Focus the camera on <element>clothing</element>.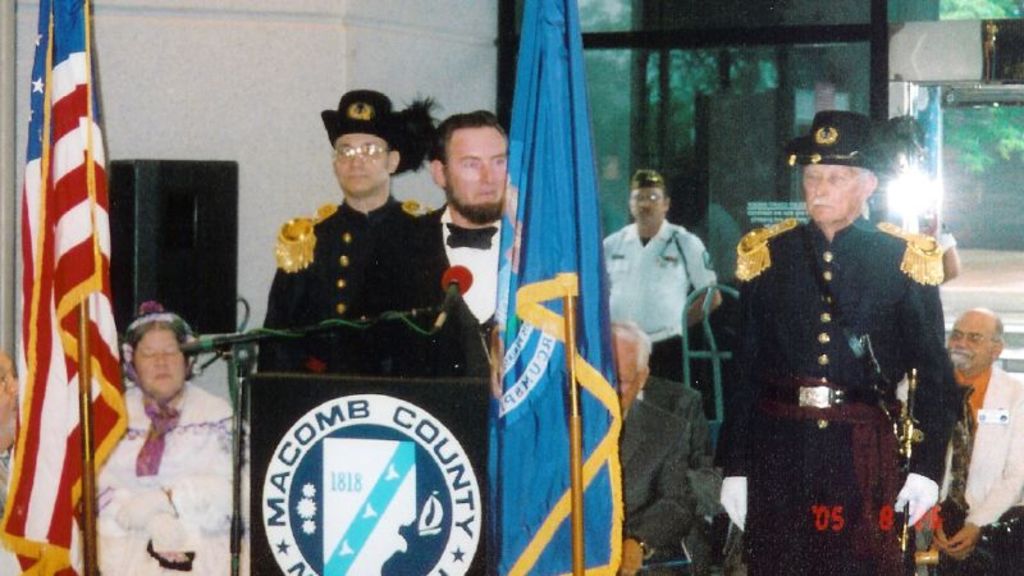
Focus region: {"x1": 255, "y1": 193, "x2": 481, "y2": 371}.
